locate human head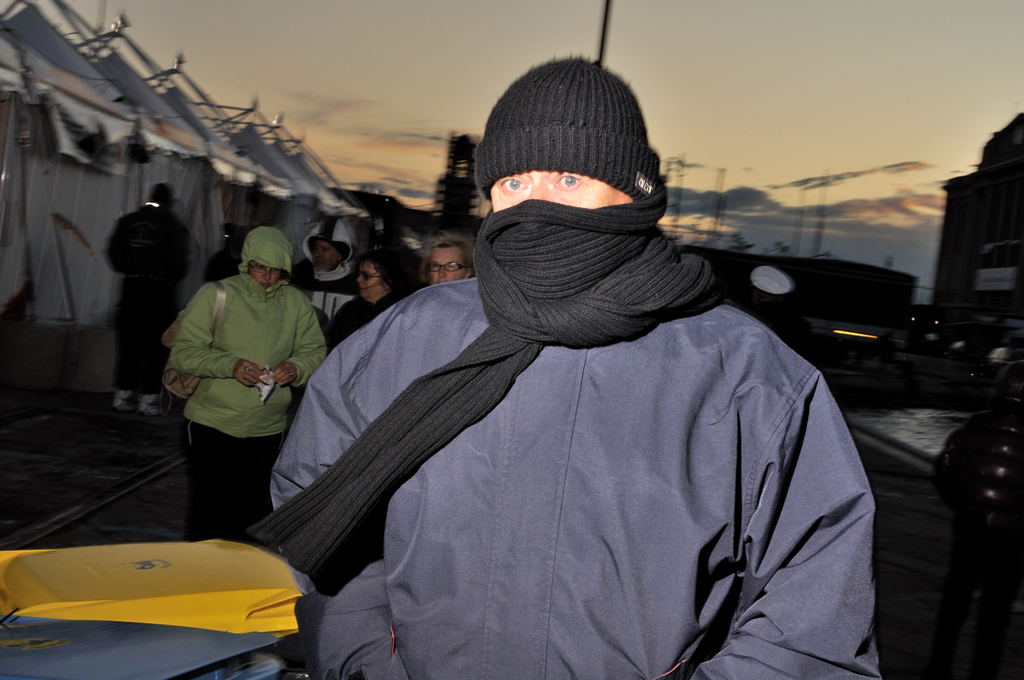
box=[421, 233, 472, 283]
